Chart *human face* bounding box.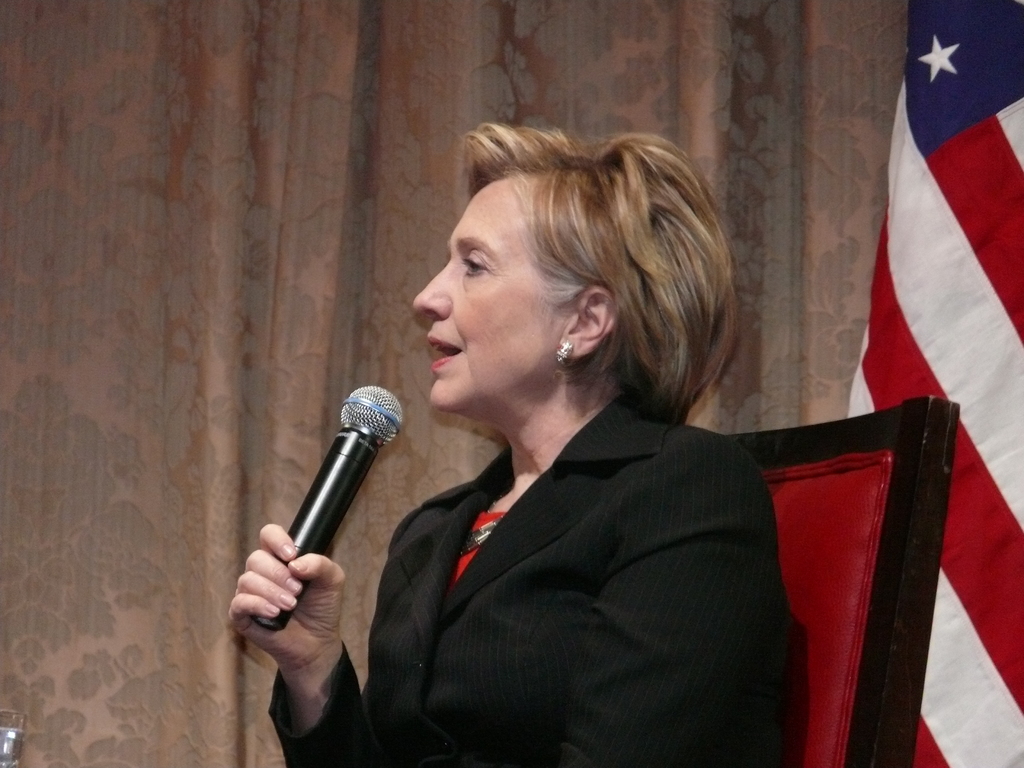
Charted: x1=411, y1=188, x2=564, y2=410.
